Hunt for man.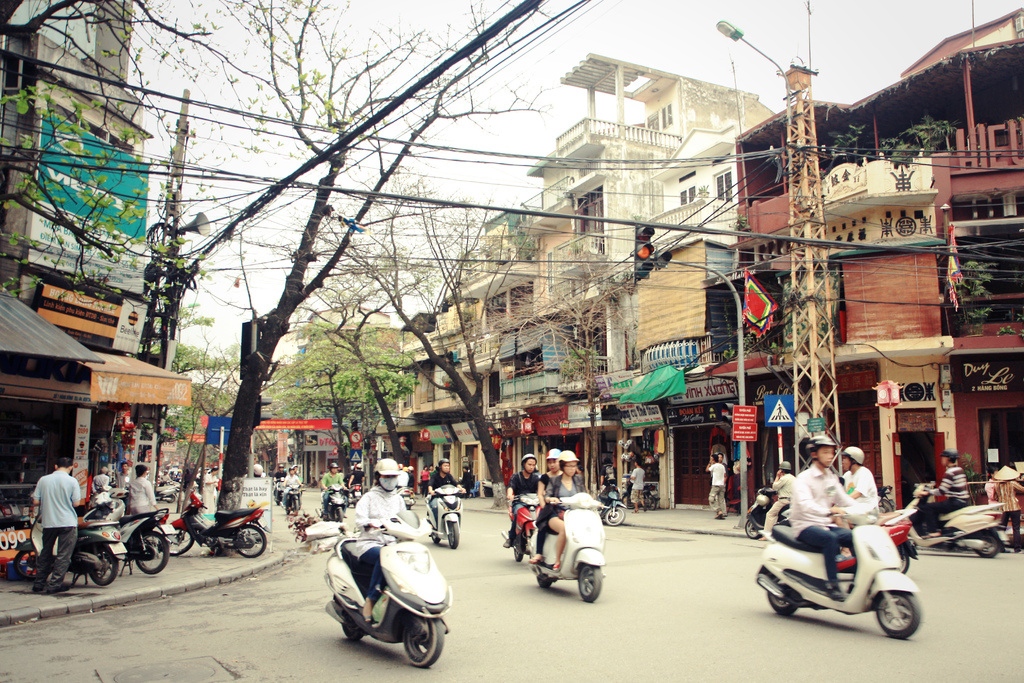
Hunted down at locate(25, 456, 82, 598).
